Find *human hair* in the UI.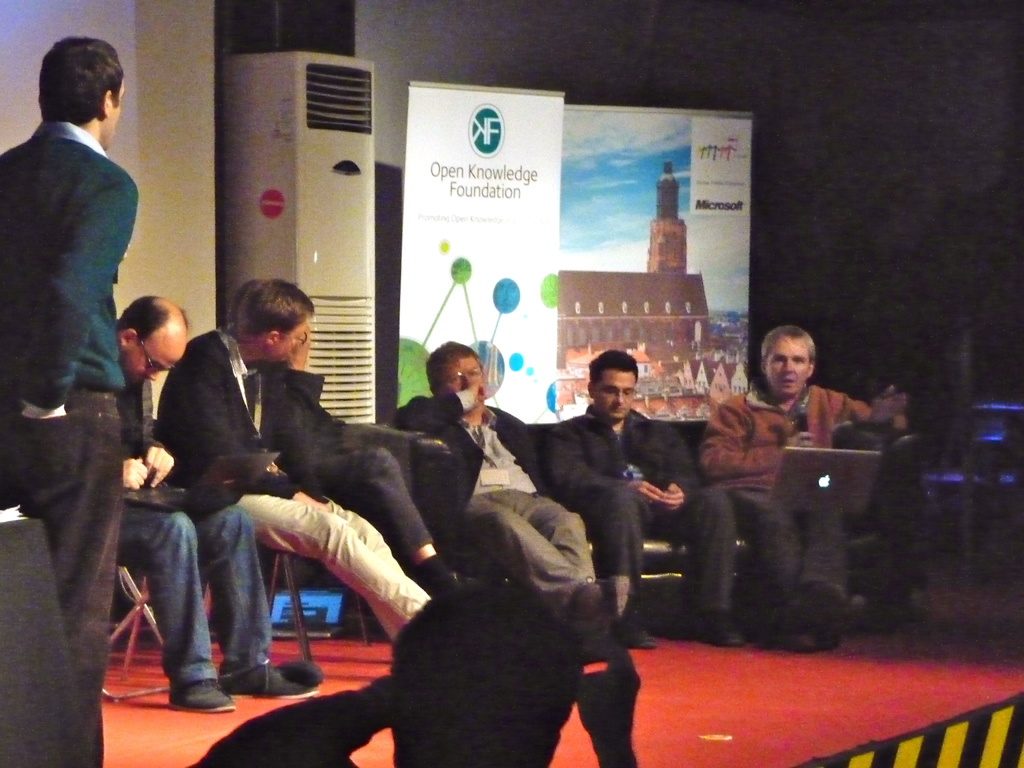
UI element at [left=758, top=325, right=816, bottom=362].
